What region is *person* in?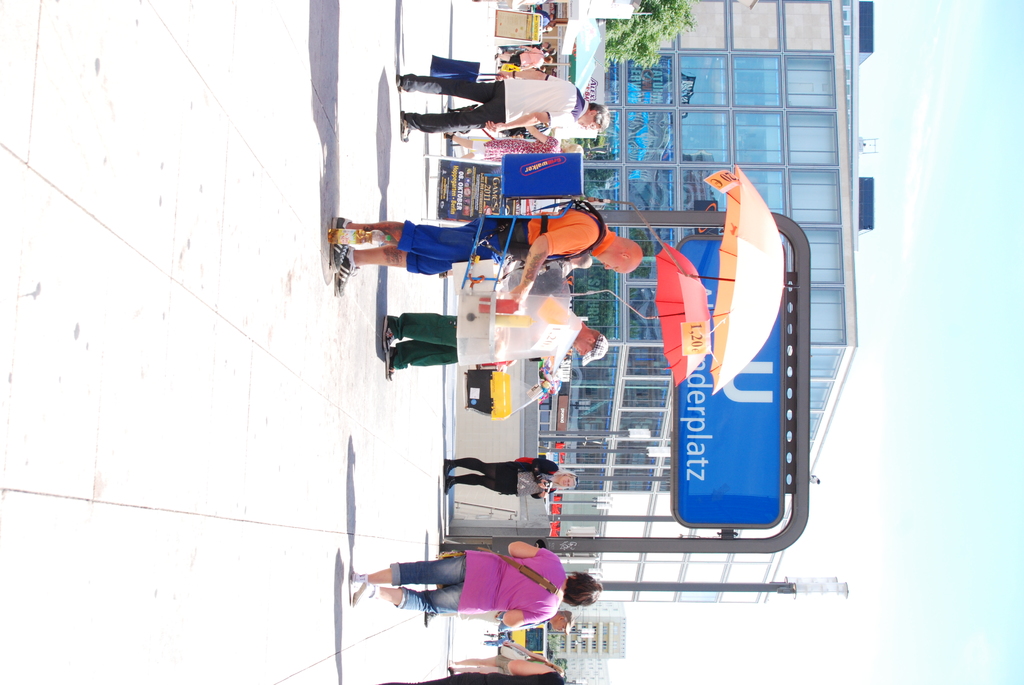
detection(395, 65, 610, 143).
